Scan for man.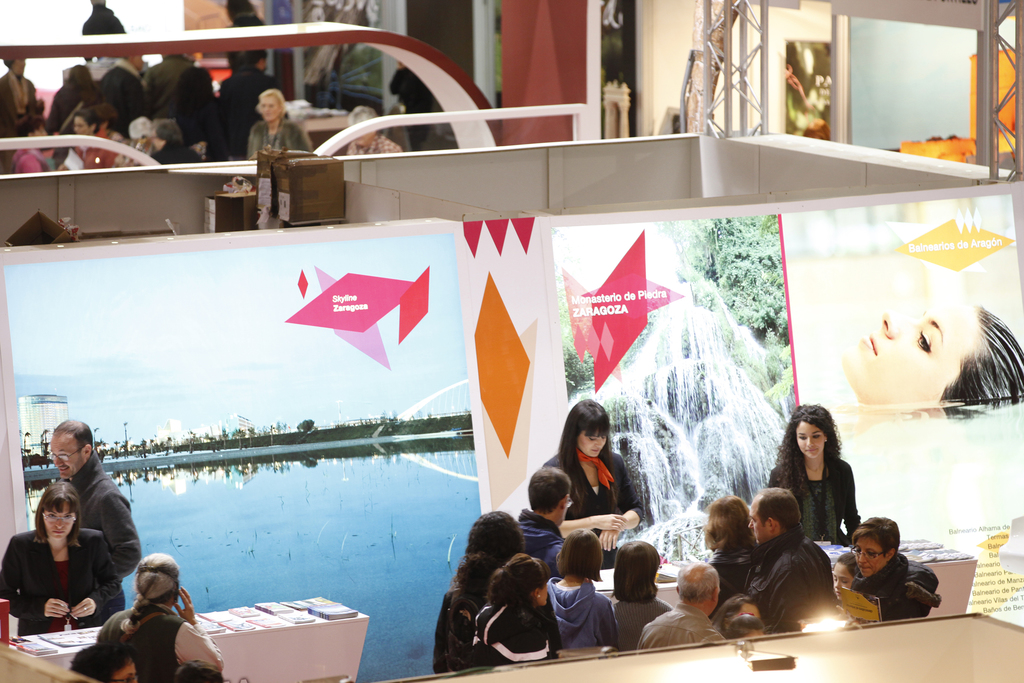
Scan result: locate(636, 559, 731, 650).
